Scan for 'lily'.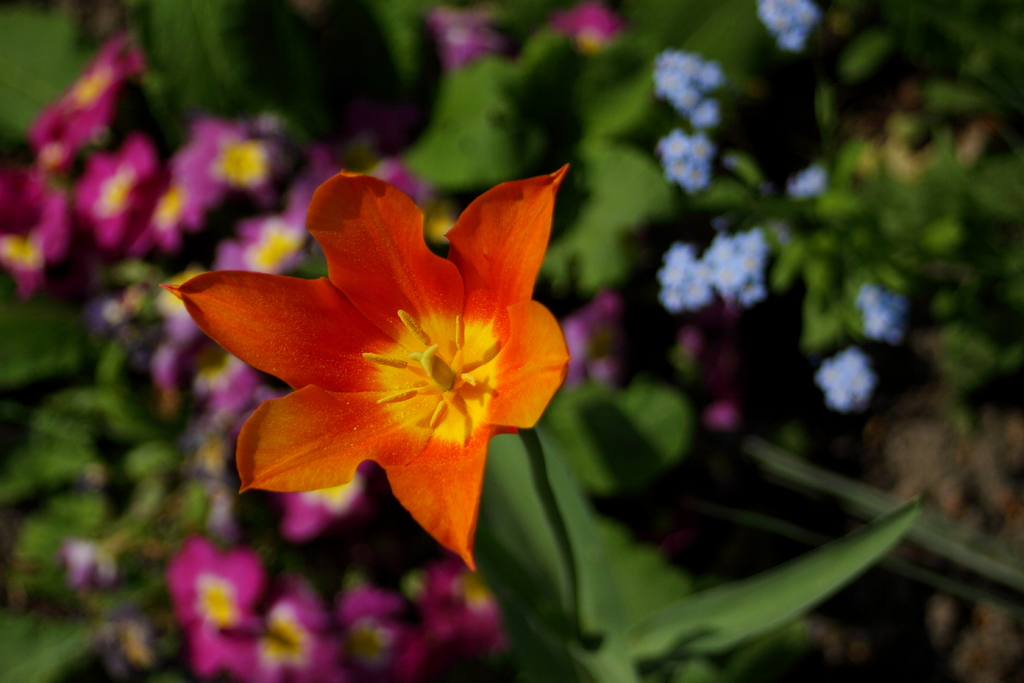
Scan result: (161,168,567,579).
